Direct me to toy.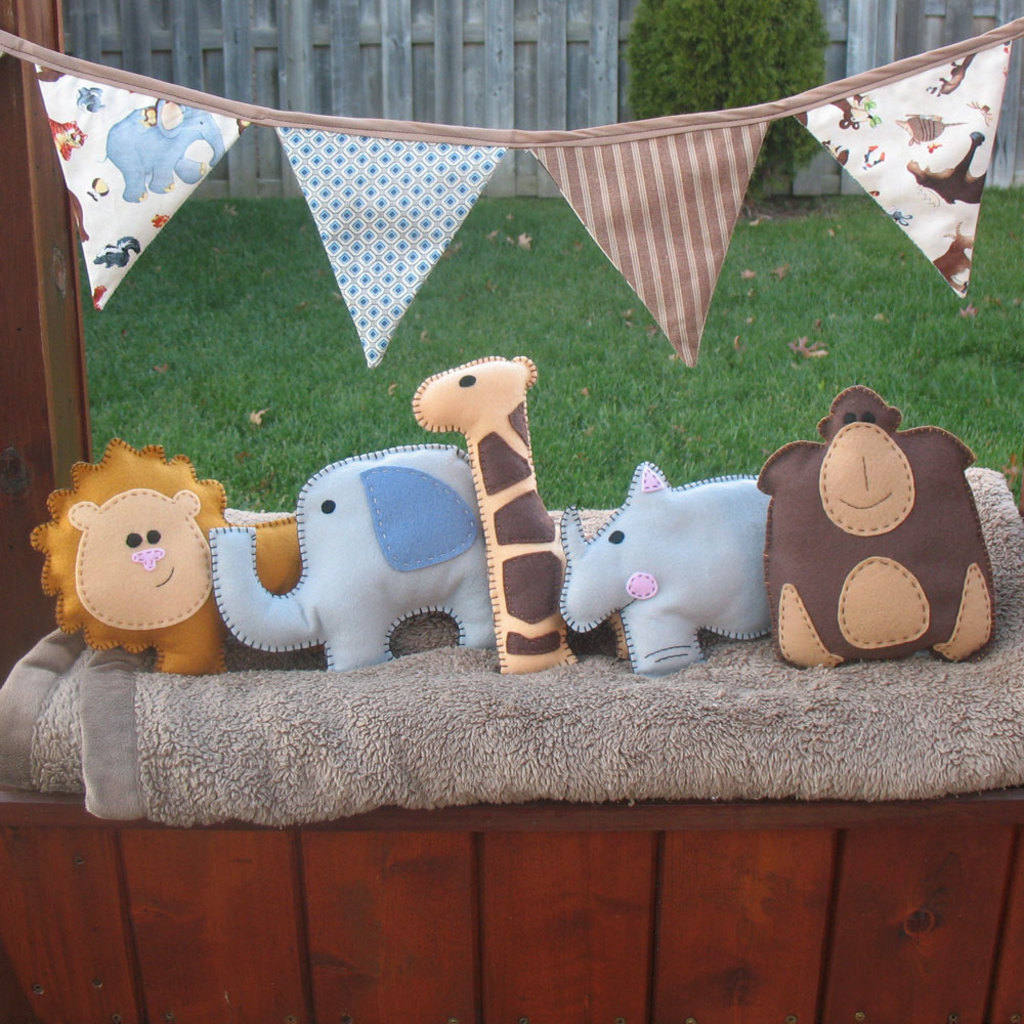
Direction: 209 441 498 675.
